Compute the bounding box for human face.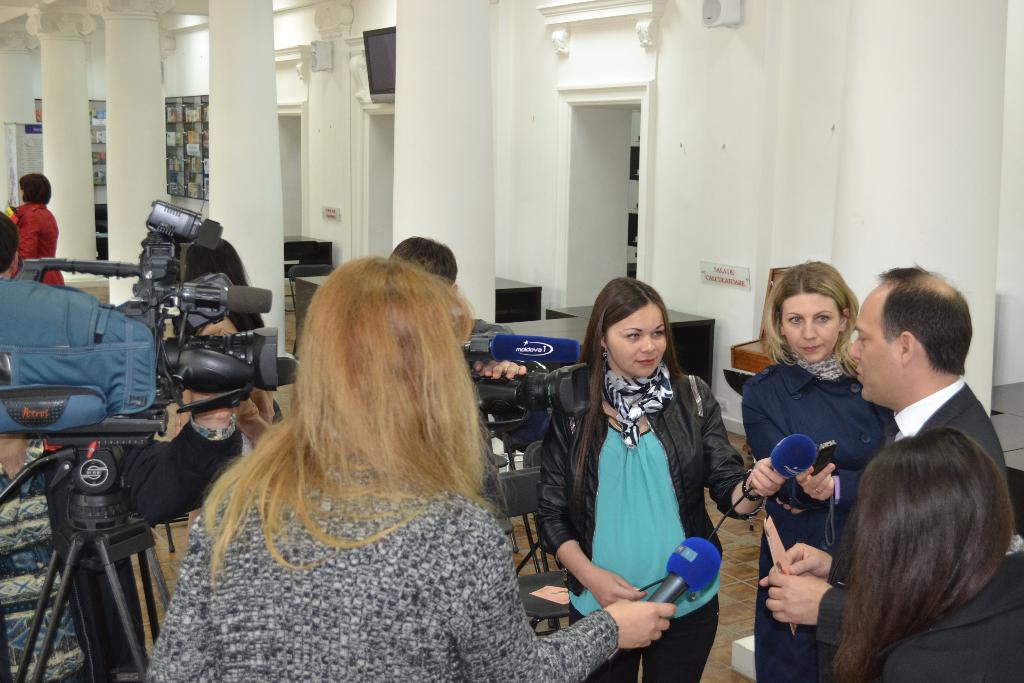
Rect(780, 288, 842, 362).
